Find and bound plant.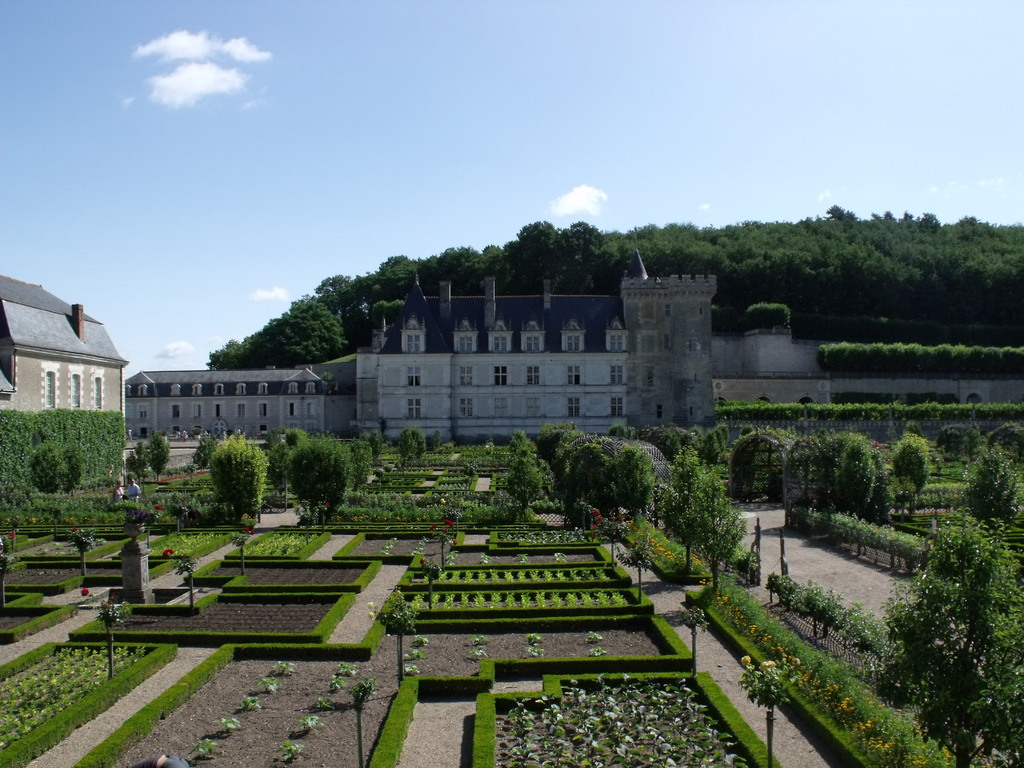
Bound: [left=517, top=550, right=532, bottom=565].
